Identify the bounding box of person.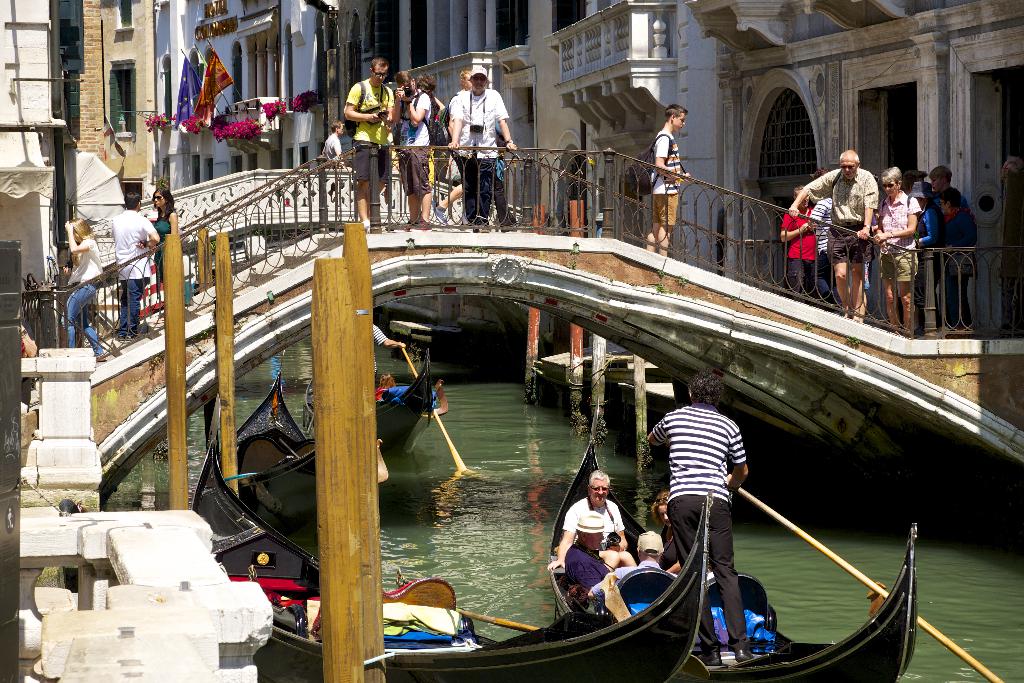
left=59, top=213, right=120, bottom=370.
